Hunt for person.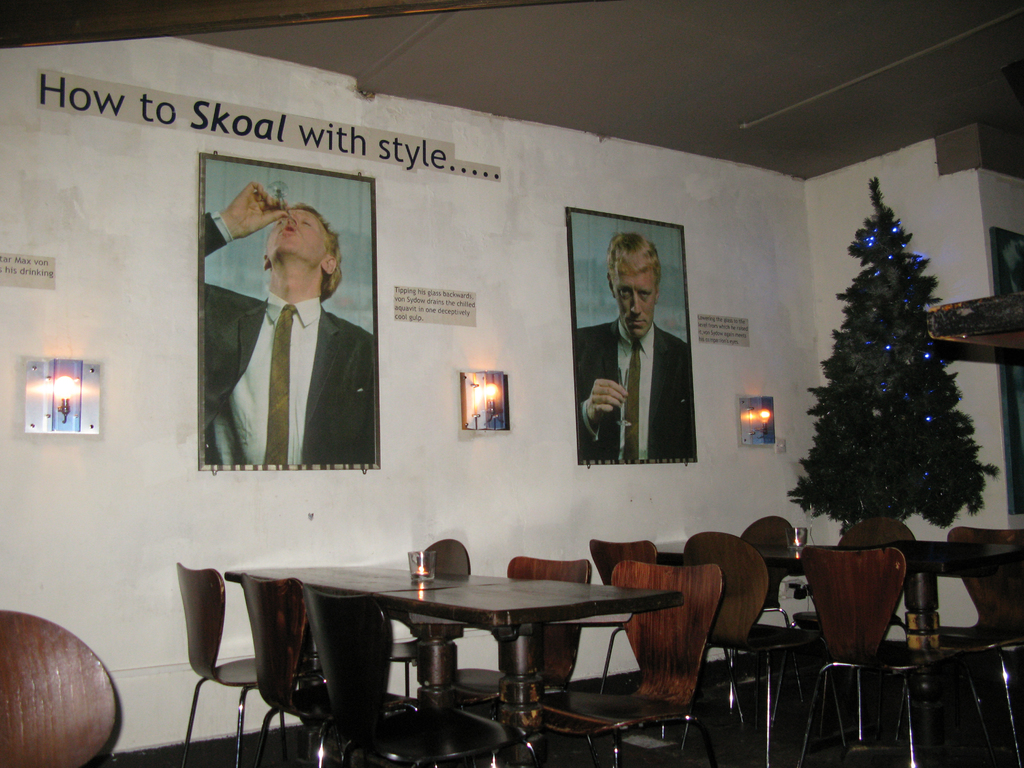
Hunted down at [left=573, top=232, right=690, bottom=461].
